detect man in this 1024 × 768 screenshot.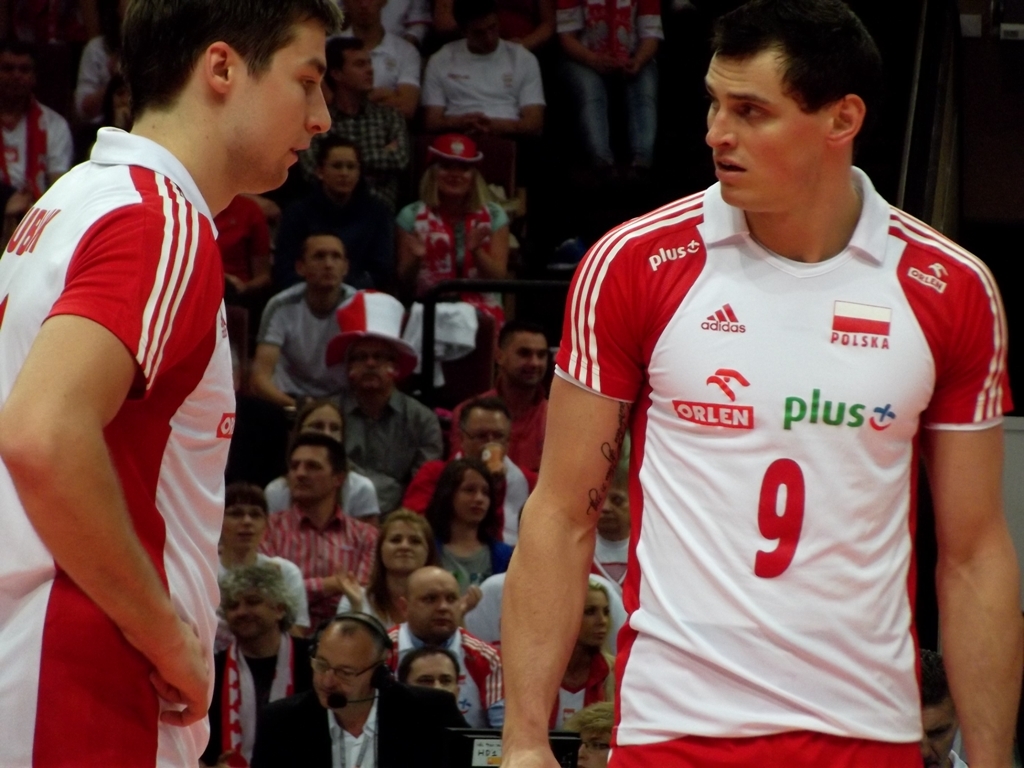
Detection: [549, 0, 668, 175].
